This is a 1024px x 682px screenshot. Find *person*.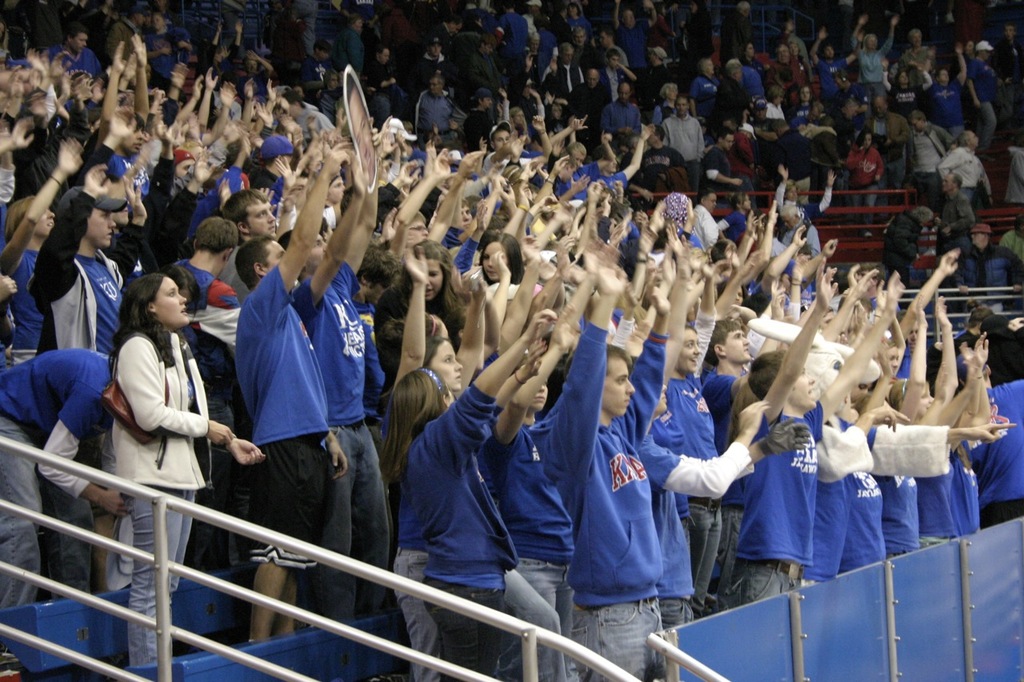
Bounding box: 650:4:676:47.
